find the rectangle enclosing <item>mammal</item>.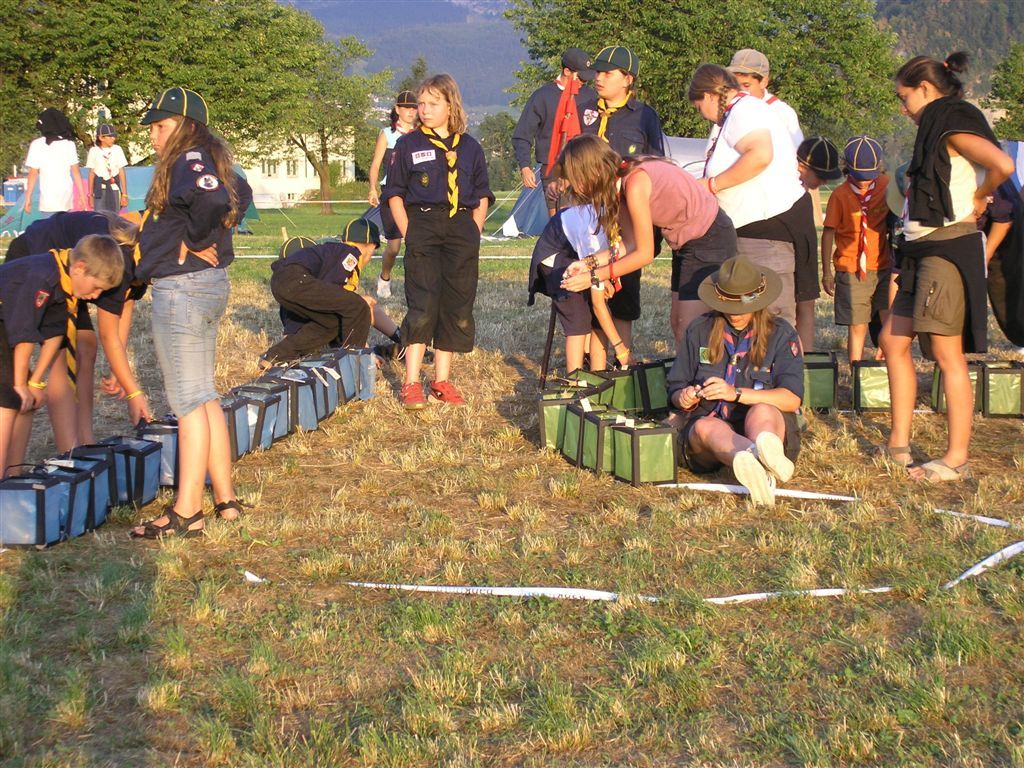
box(899, 53, 1014, 482).
